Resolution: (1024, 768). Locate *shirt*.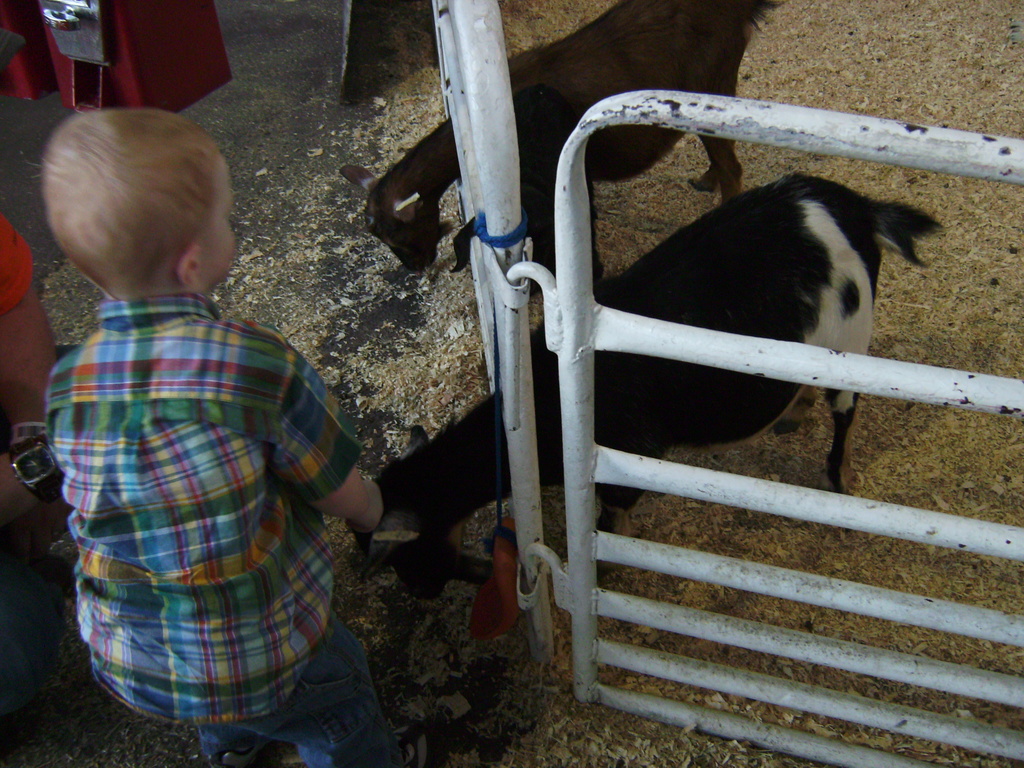
43:291:364:720.
